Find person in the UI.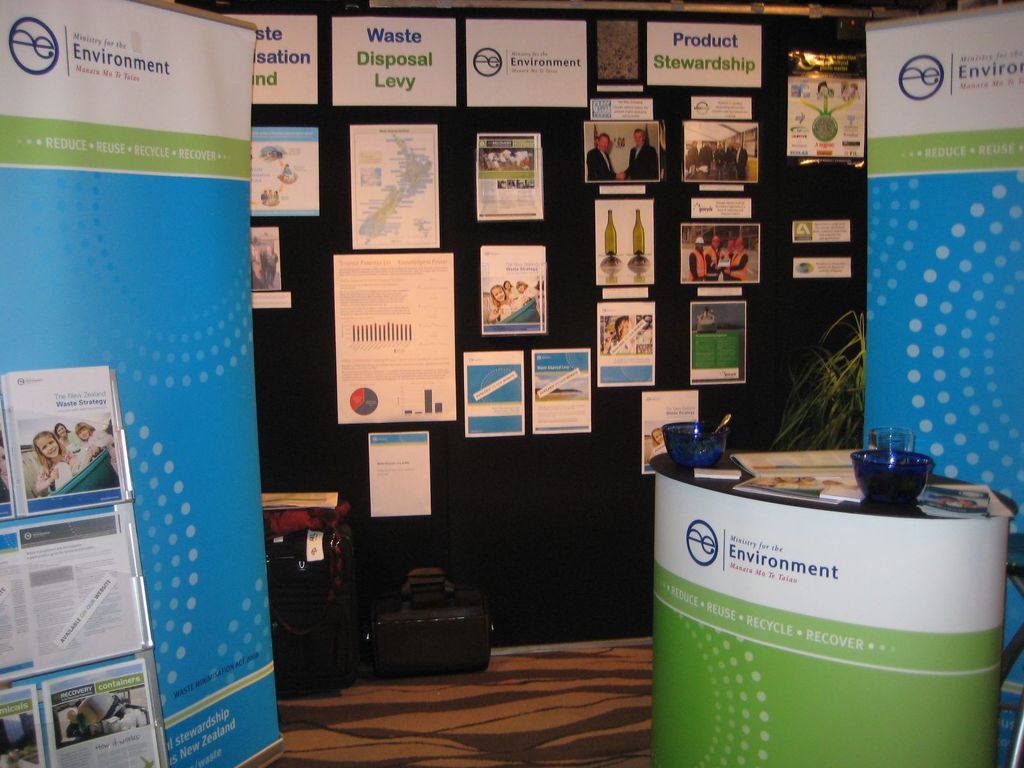
UI element at crop(283, 166, 292, 184).
